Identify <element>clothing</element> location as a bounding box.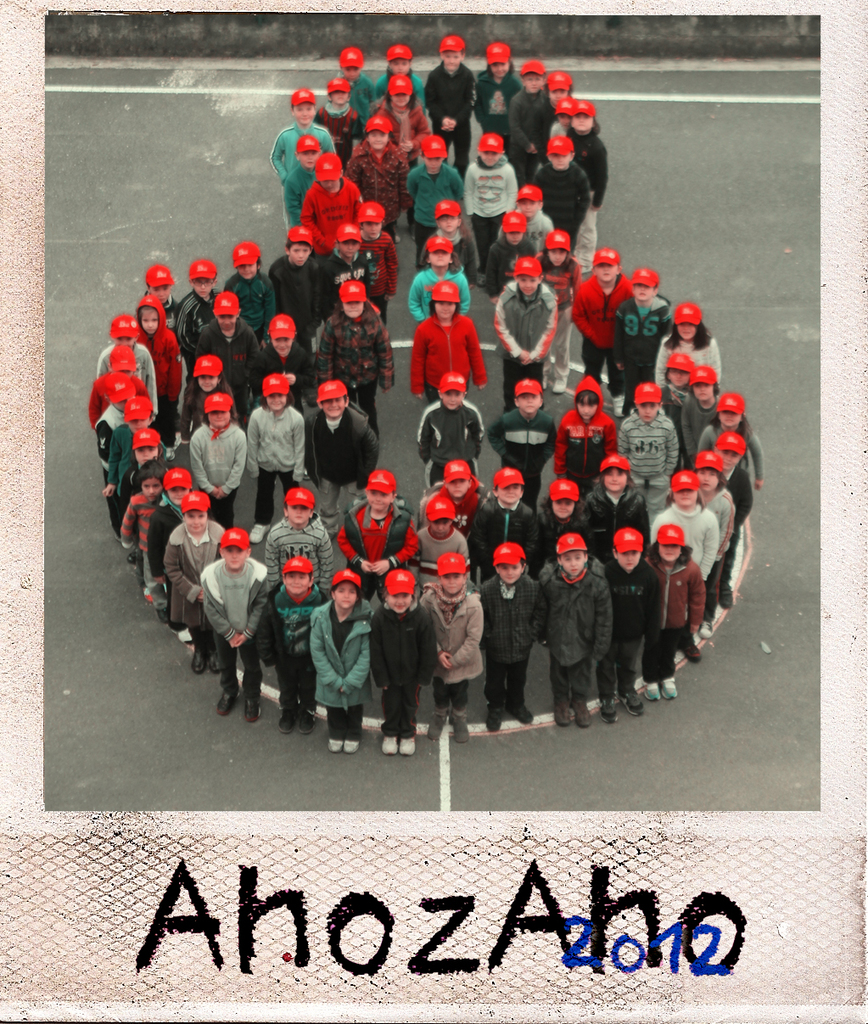
[left=258, top=244, right=315, bottom=315].
